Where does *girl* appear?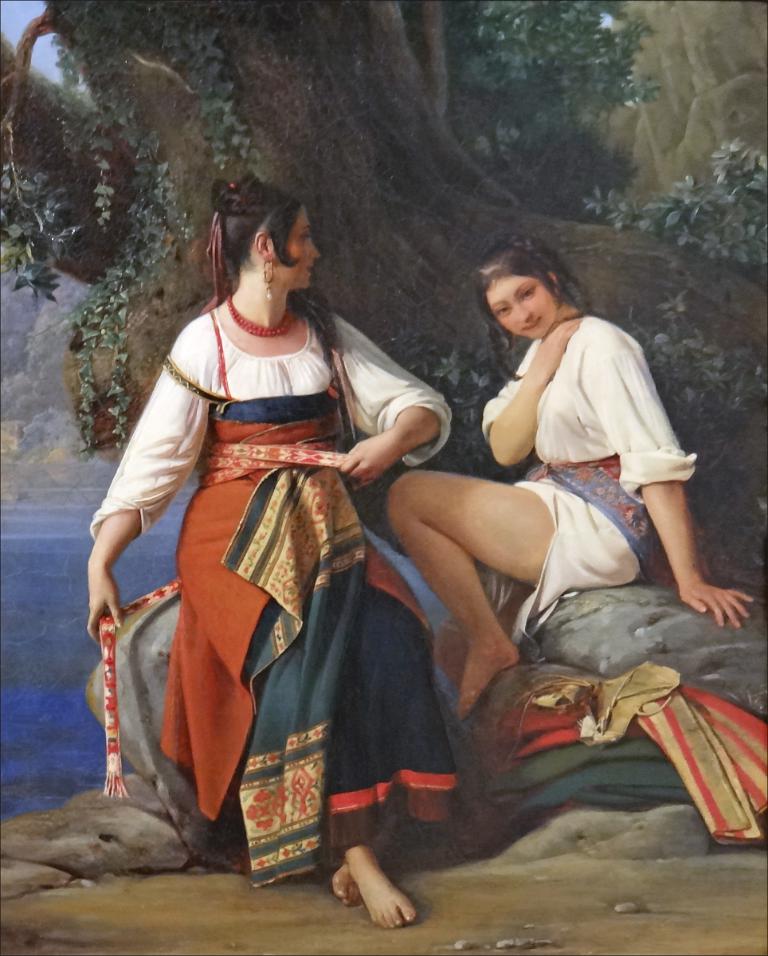
Appears at bbox=(89, 169, 455, 929).
